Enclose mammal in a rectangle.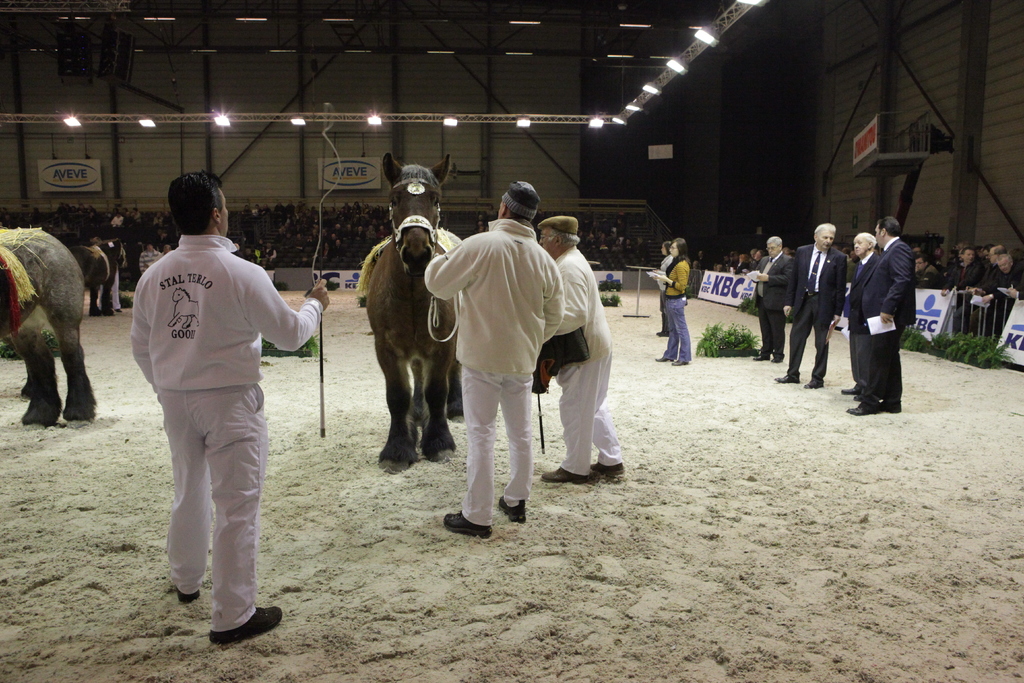
bbox=[776, 220, 847, 387].
